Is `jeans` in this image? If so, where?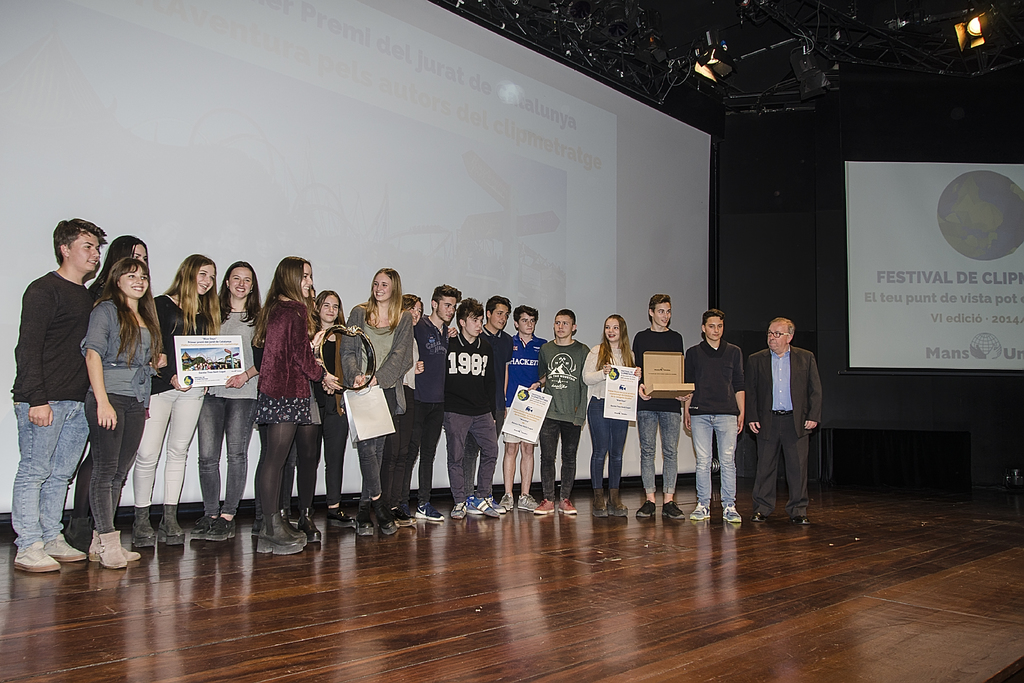
Yes, at box=[319, 394, 353, 519].
